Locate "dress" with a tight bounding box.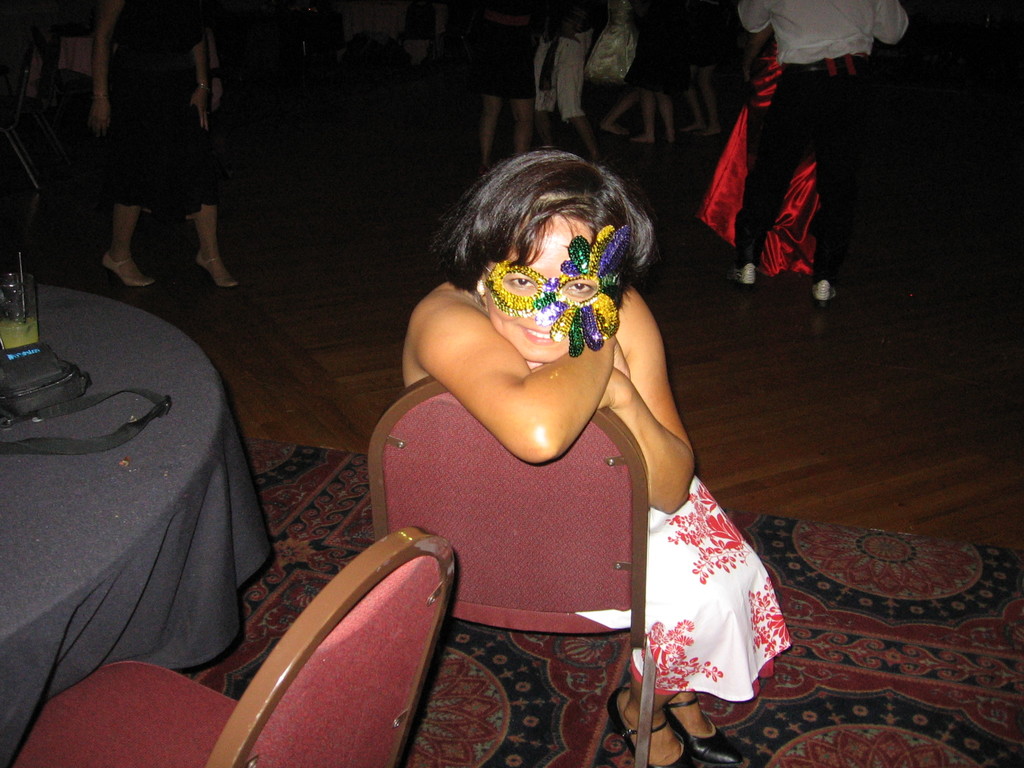
698/29/825/276.
